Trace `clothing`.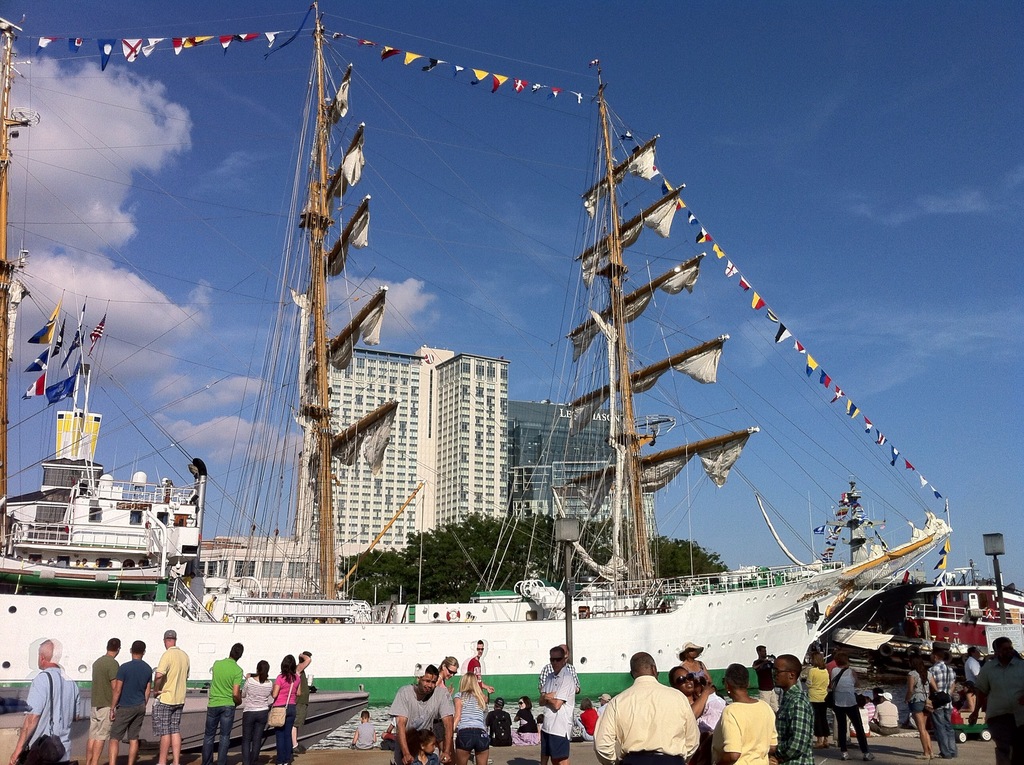
Traced to (387, 678, 454, 755).
